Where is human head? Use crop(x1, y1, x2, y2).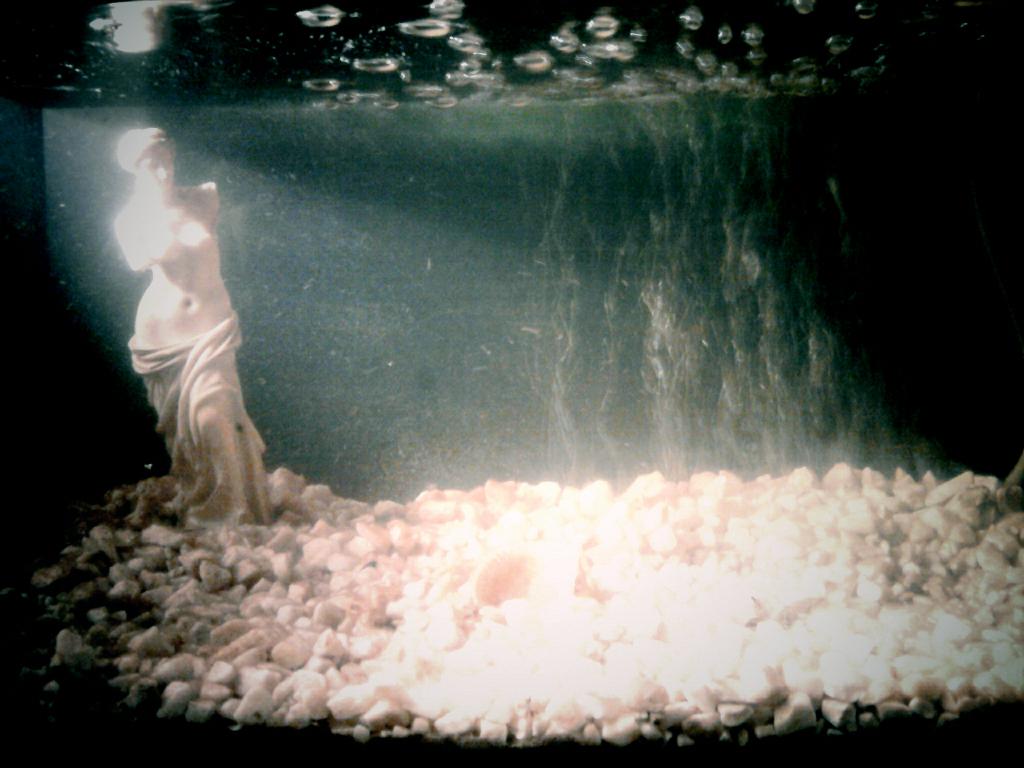
crop(104, 118, 189, 197).
